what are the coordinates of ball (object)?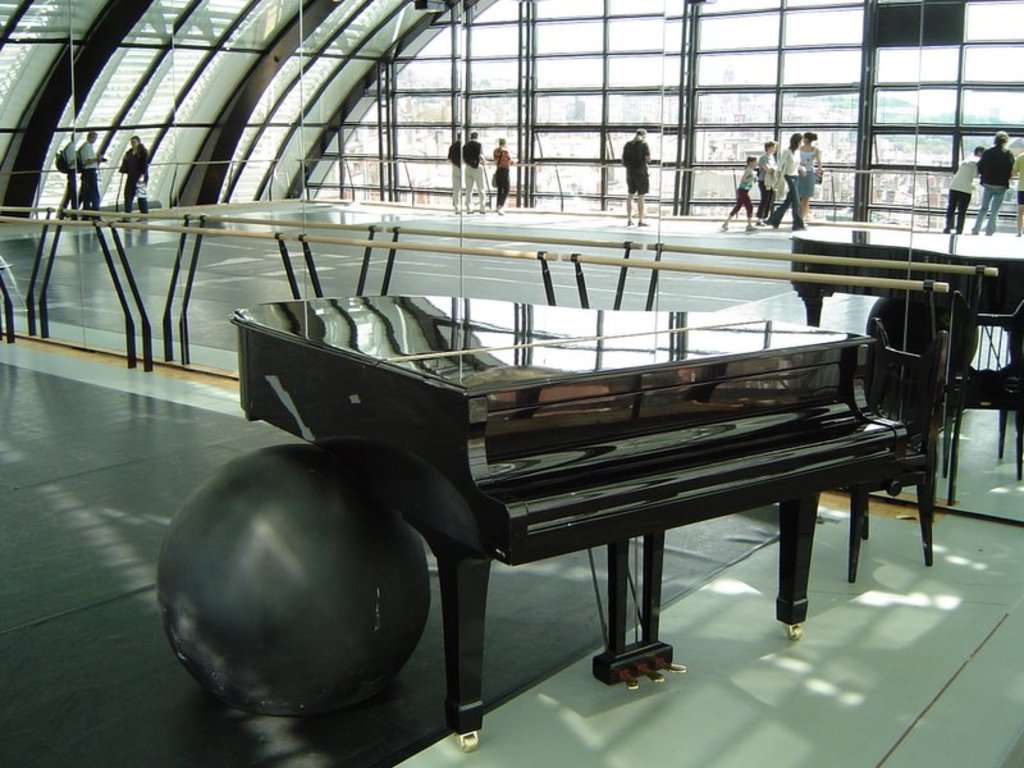
<box>157,444,433,721</box>.
